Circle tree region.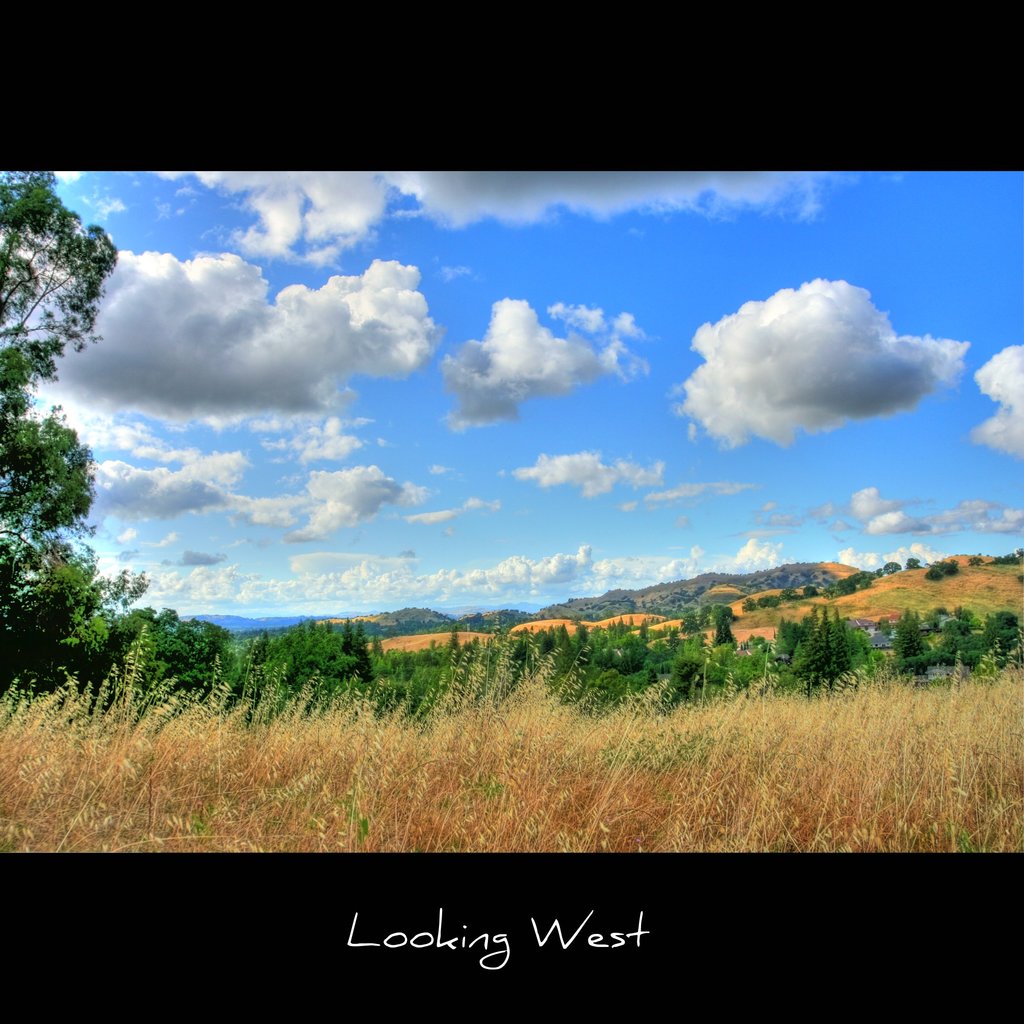
Region: {"left": 903, "top": 555, "right": 921, "bottom": 569}.
